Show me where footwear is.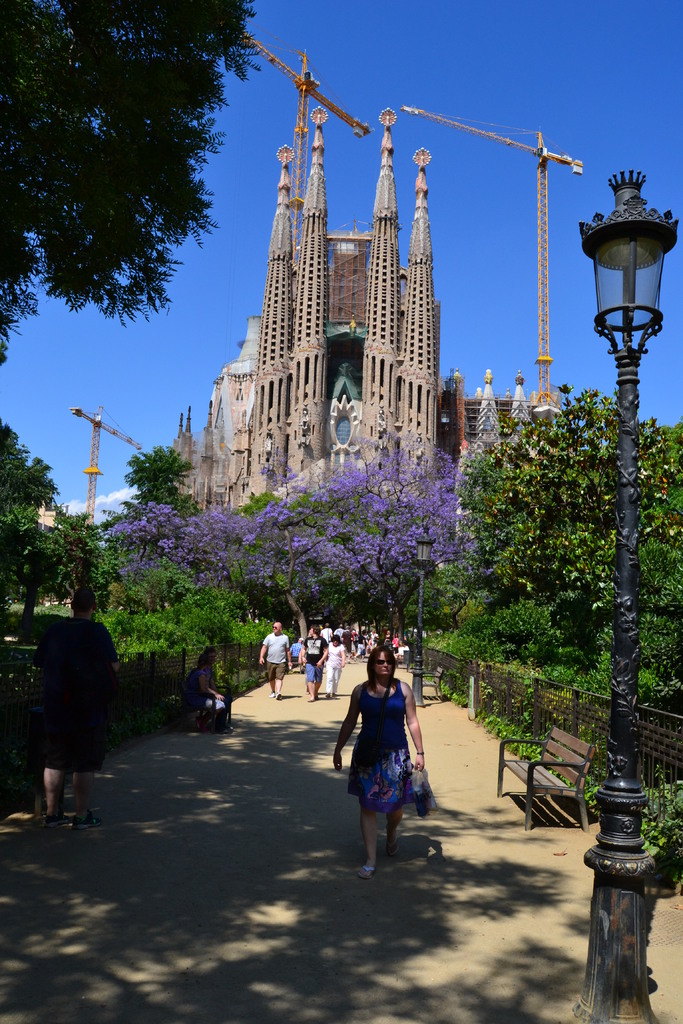
footwear is at l=274, t=691, r=283, b=700.
